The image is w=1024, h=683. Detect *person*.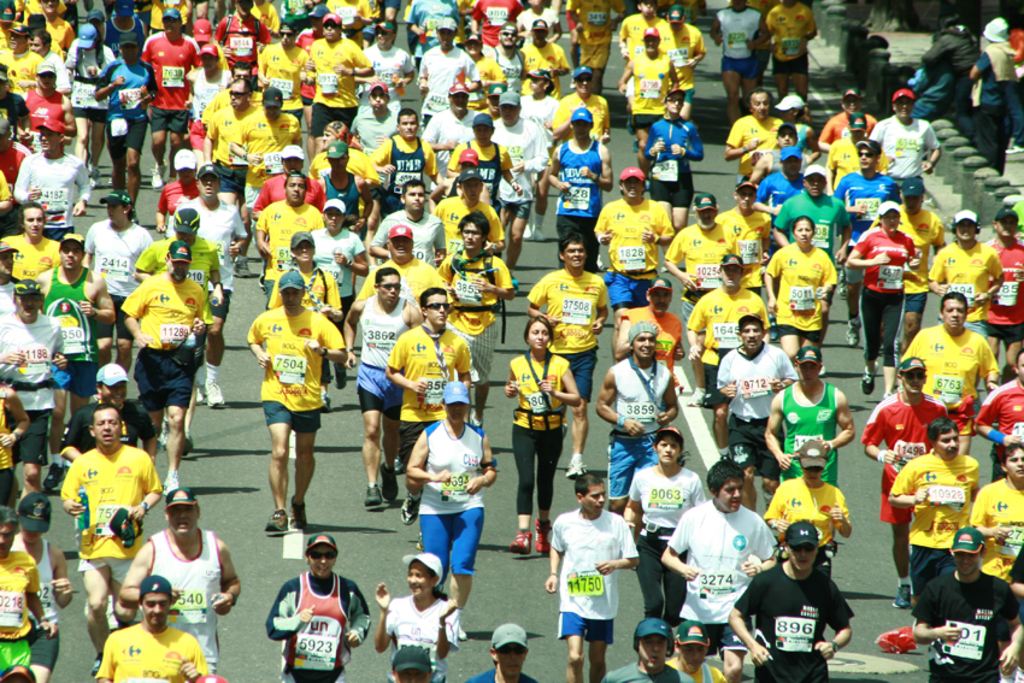
Detection: bbox(616, 28, 684, 155).
